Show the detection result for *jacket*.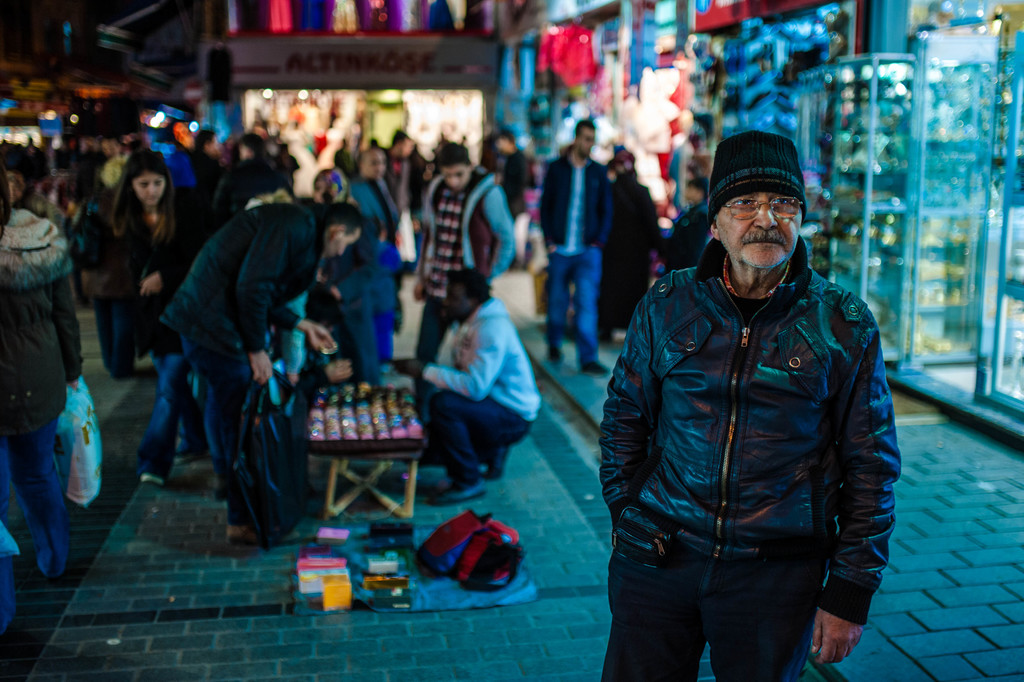
(x1=540, y1=141, x2=615, y2=250).
